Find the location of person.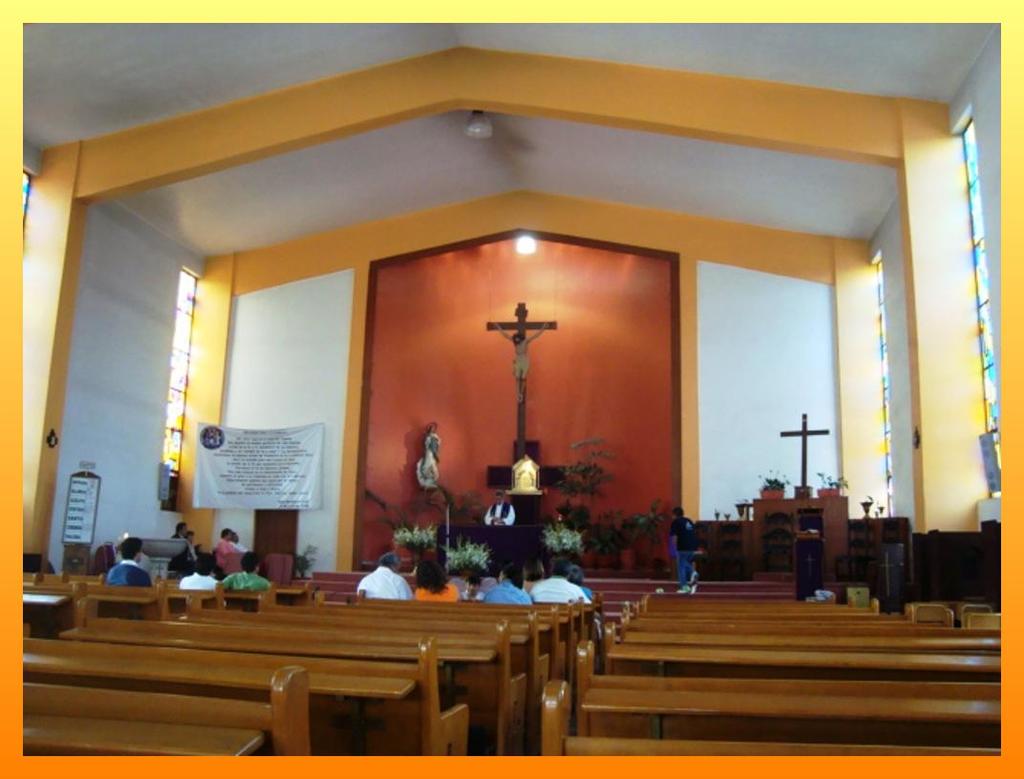
Location: {"left": 460, "top": 578, "right": 484, "bottom": 595}.
